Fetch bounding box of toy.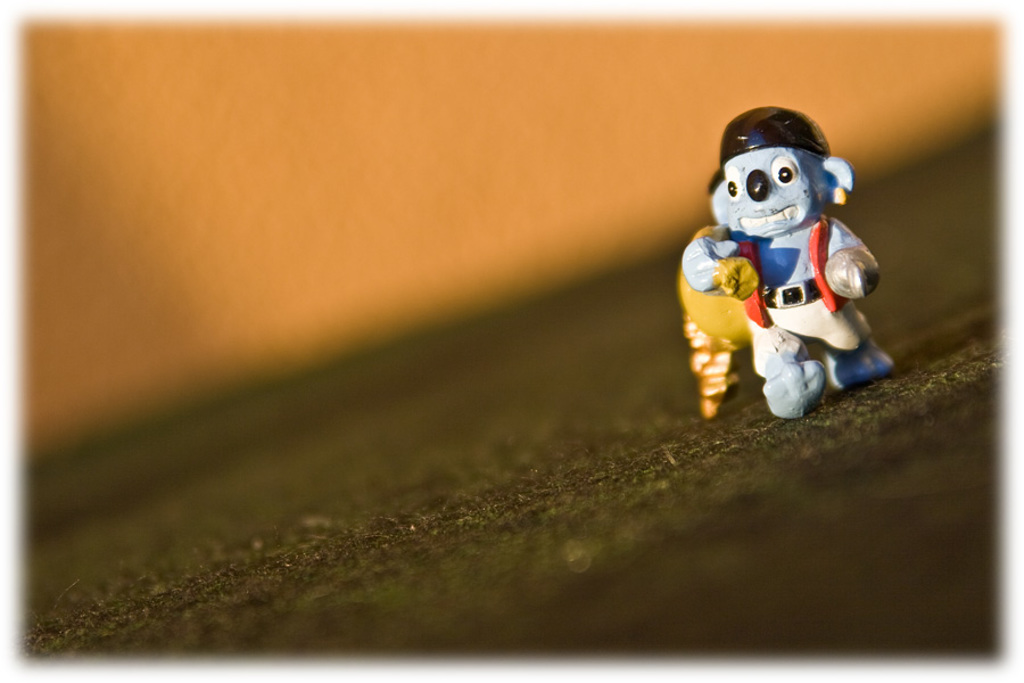
Bbox: 659/106/889/430.
